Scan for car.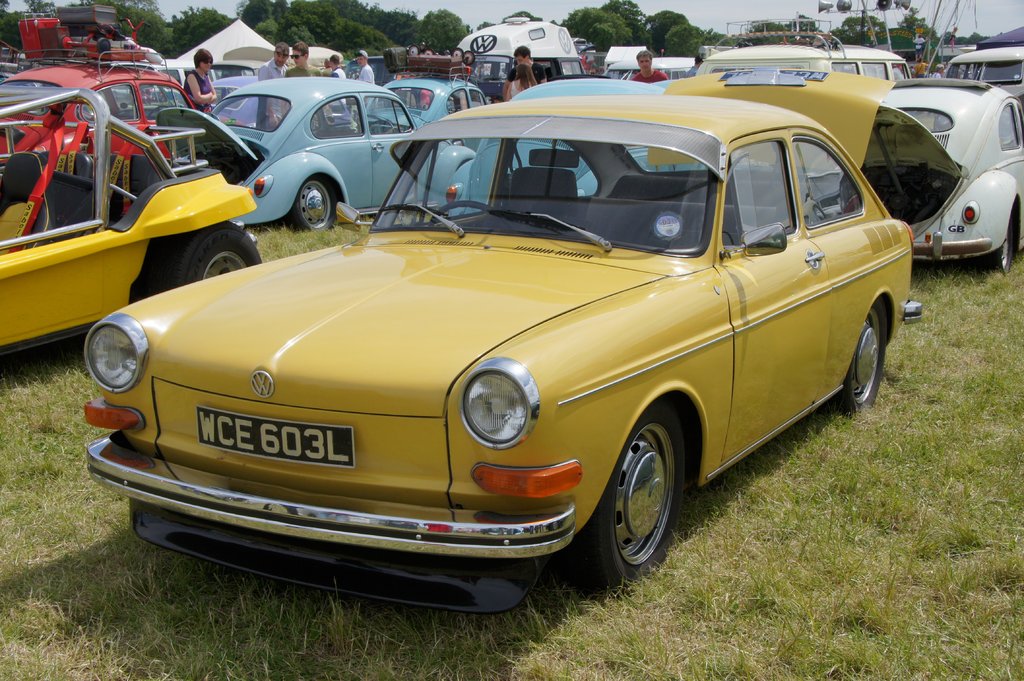
Scan result: x1=0, y1=47, x2=50, y2=82.
